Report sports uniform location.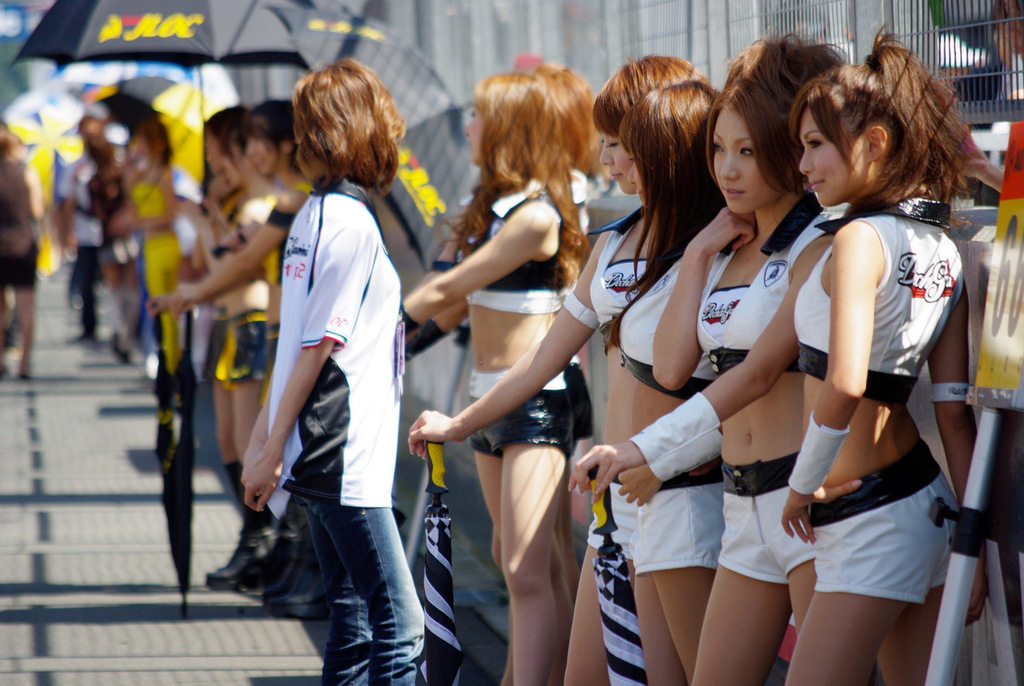
Report: locate(813, 200, 956, 604).
